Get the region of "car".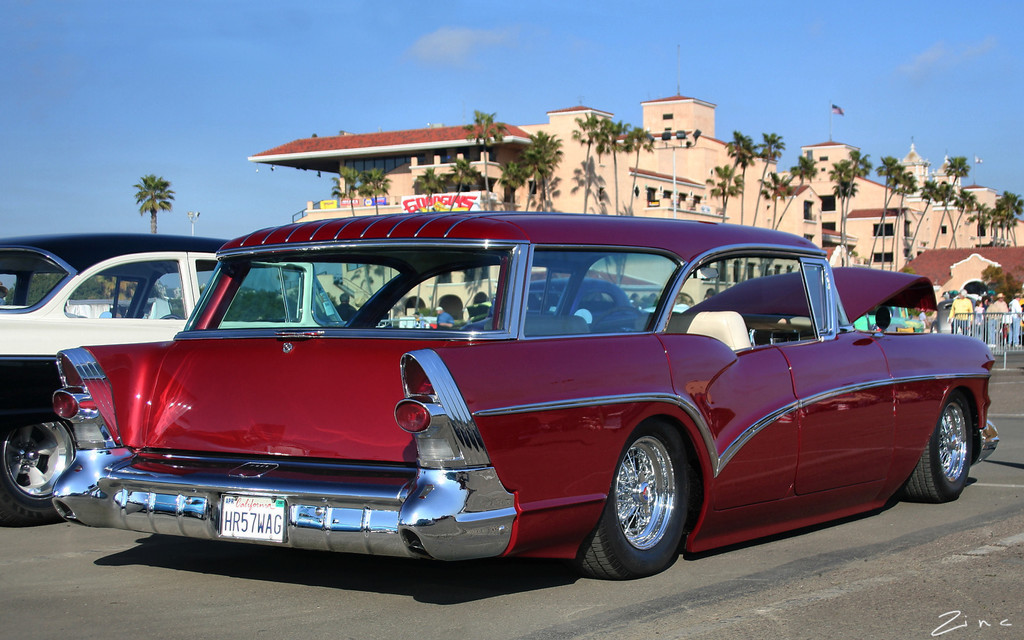
detection(50, 216, 997, 580).
